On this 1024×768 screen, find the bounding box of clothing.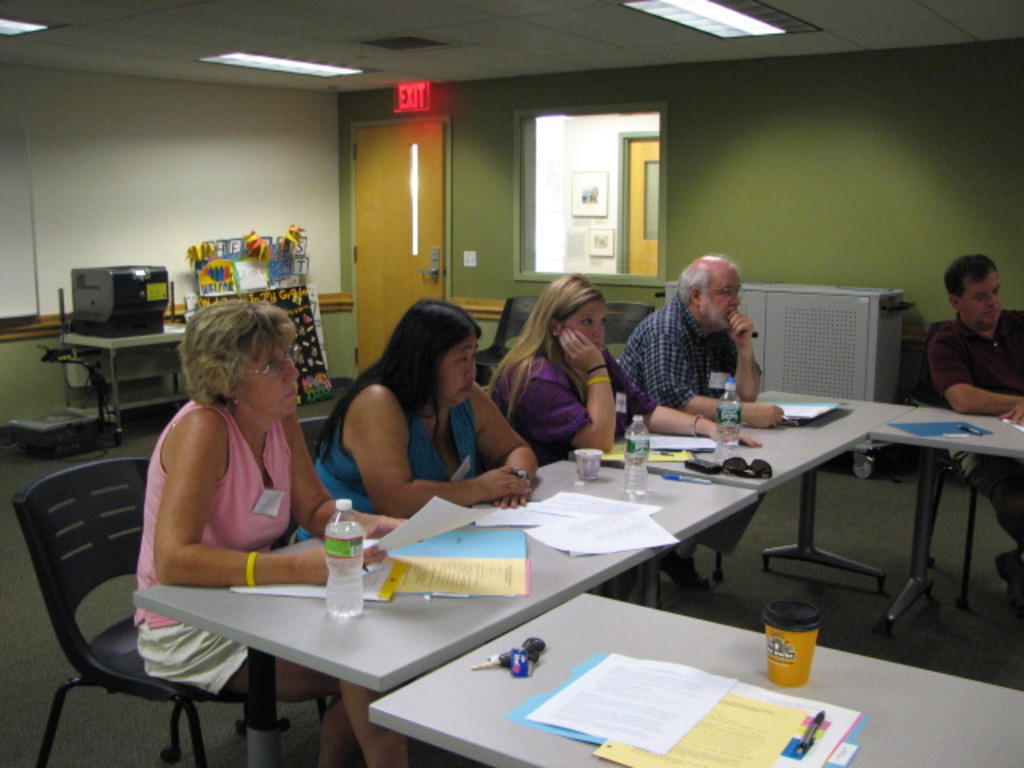
Bounding box: <region>138, 398, 293, 691</region>.
